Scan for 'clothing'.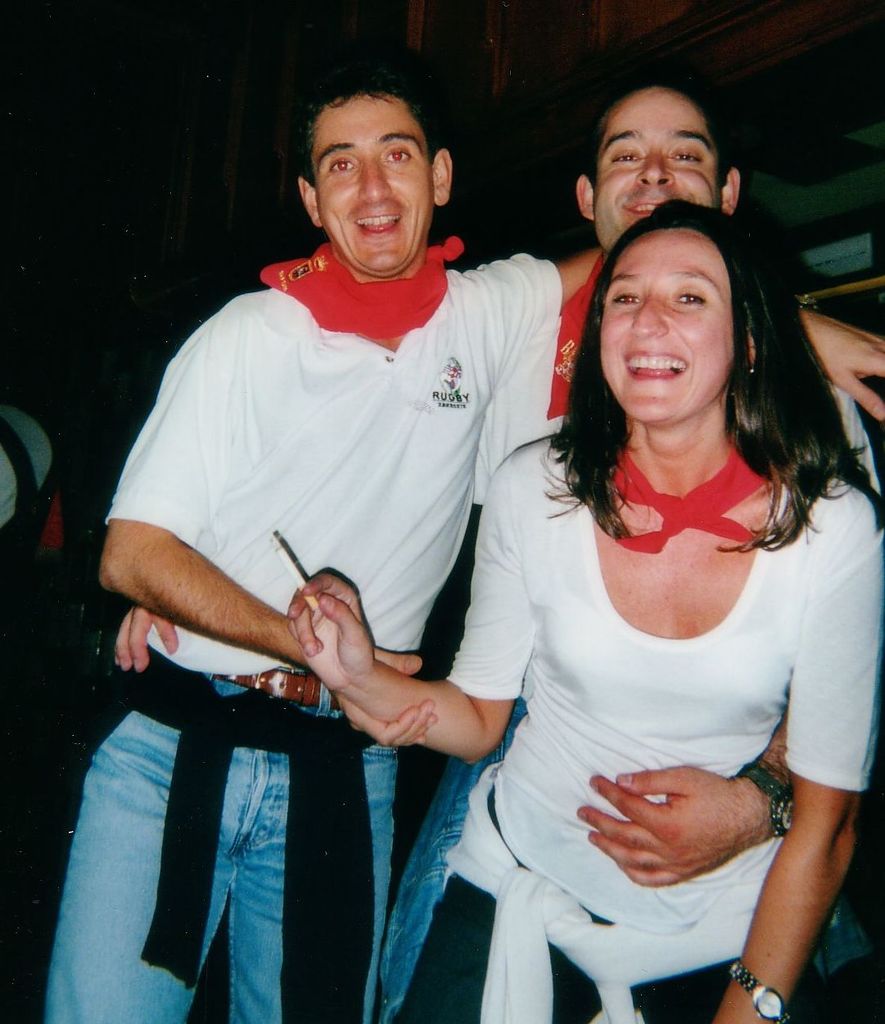
Scan result: bbox=(21, 282, 566, 1022).
